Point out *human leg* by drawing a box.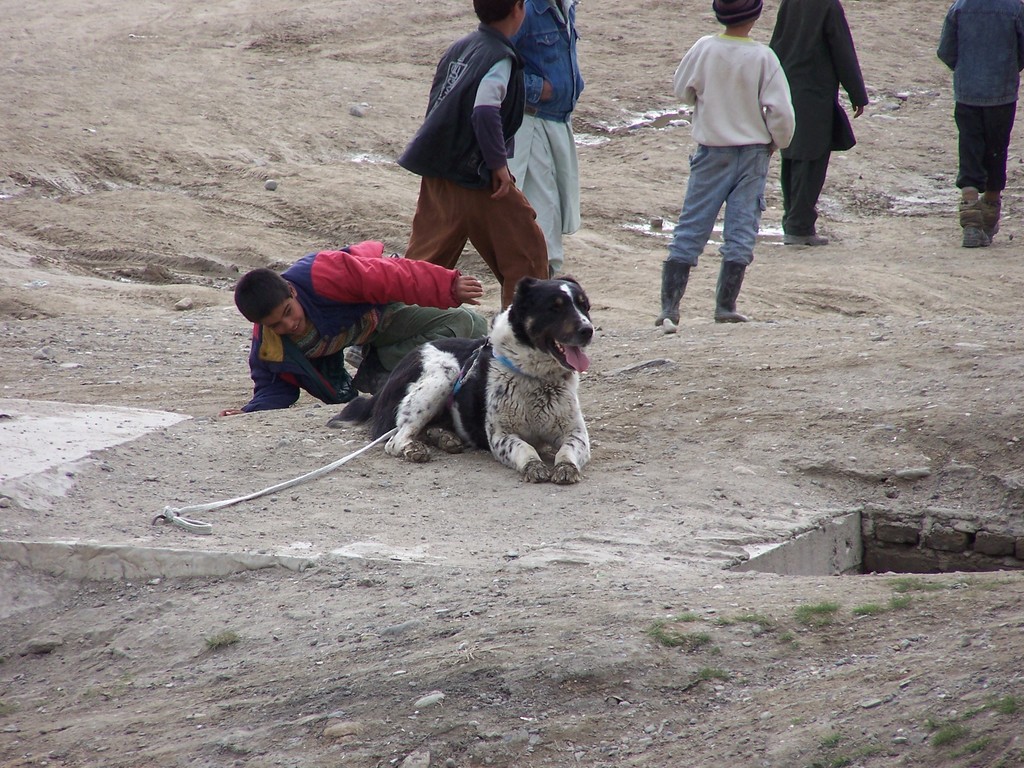
361,300,486,408.
